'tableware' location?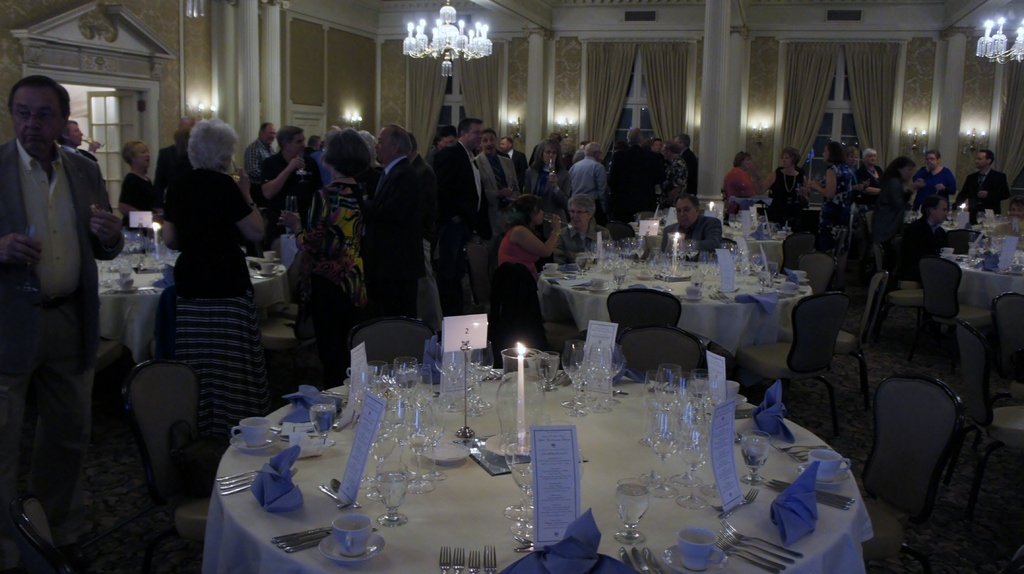
rect(385, 389, 412, 443)
